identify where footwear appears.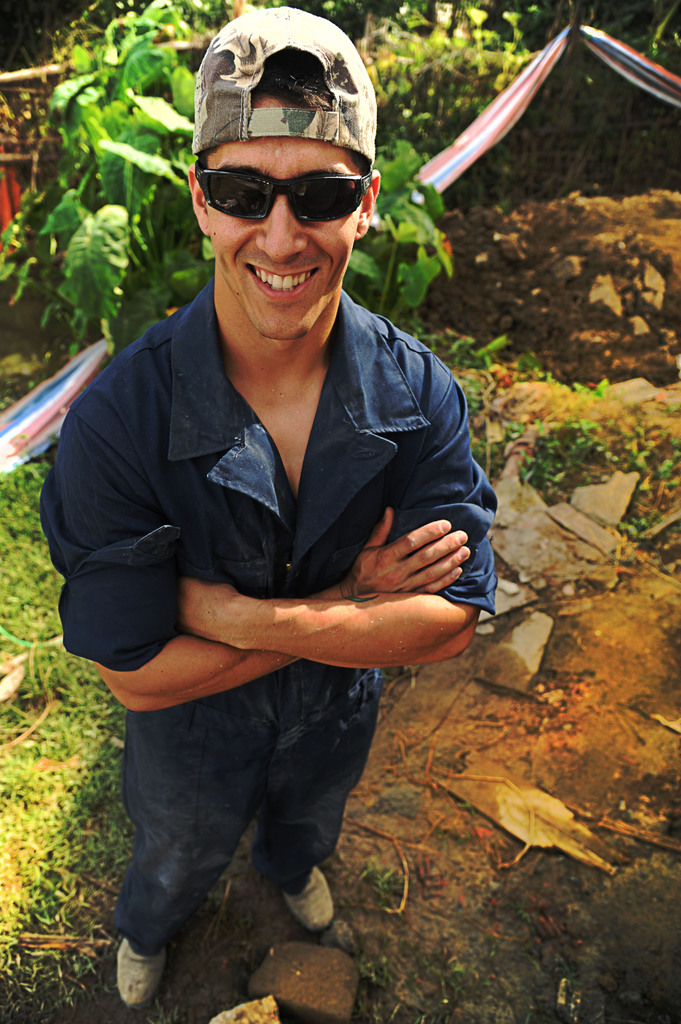
Appears at bbox=(281, 867, 344, 934).
